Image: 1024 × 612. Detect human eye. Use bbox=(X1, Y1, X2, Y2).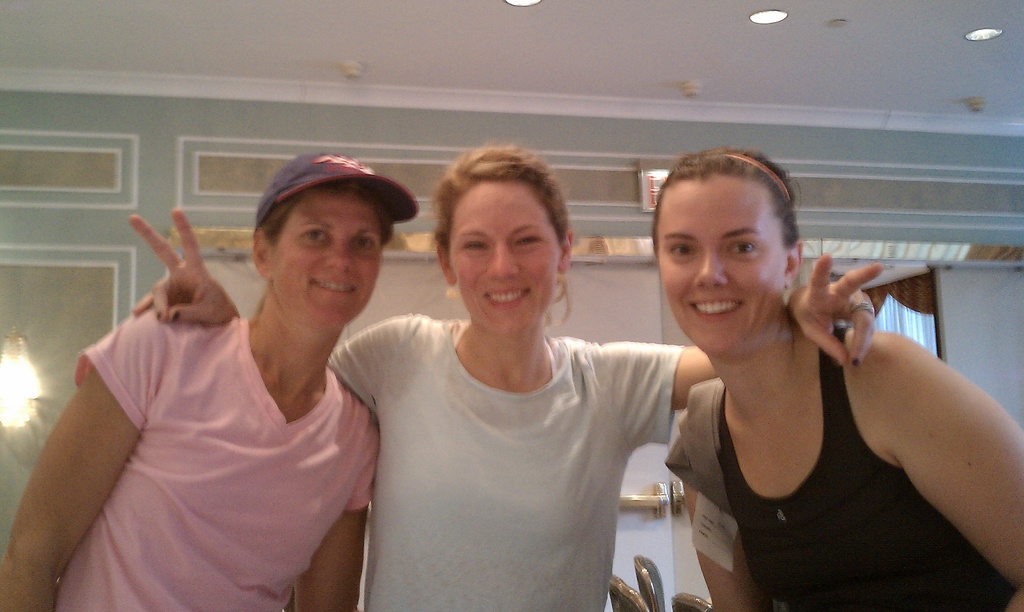
bbox=(299, 225, 328, 244).
